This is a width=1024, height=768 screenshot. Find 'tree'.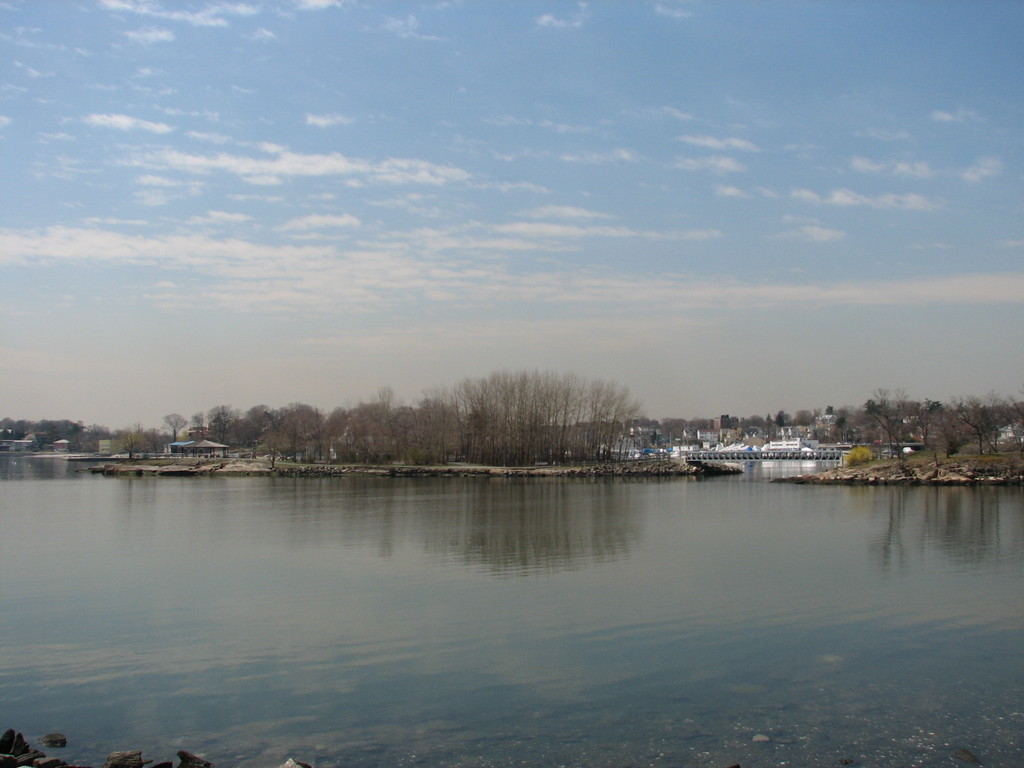
Bounding box: (x1=156, y1=364, x2=639, y2=455).
